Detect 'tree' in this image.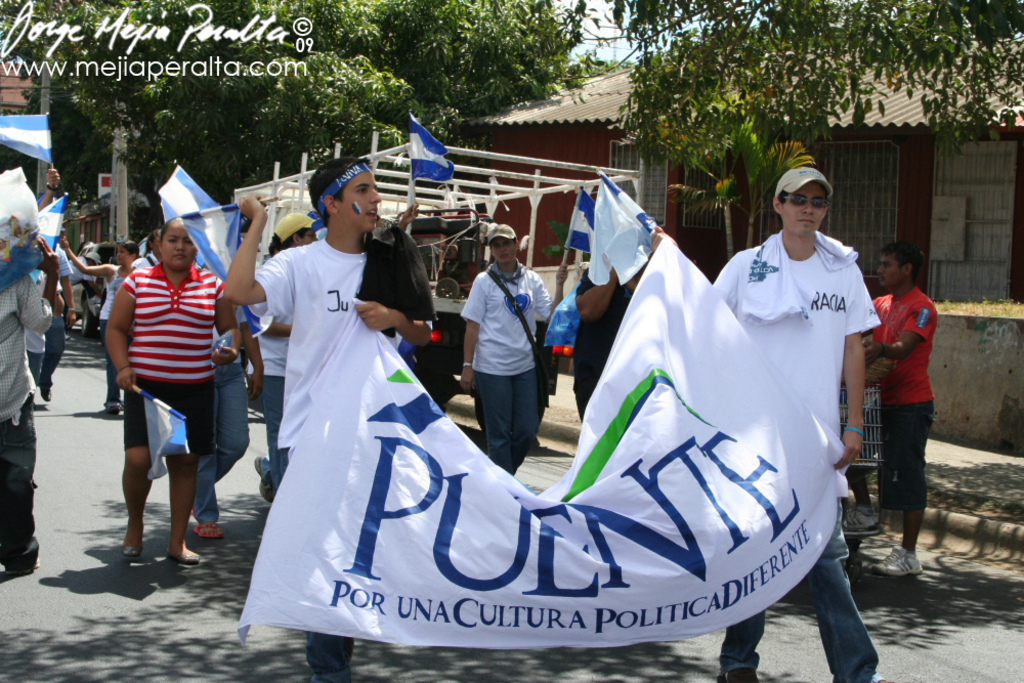
Detection: 0/3/616/234.
